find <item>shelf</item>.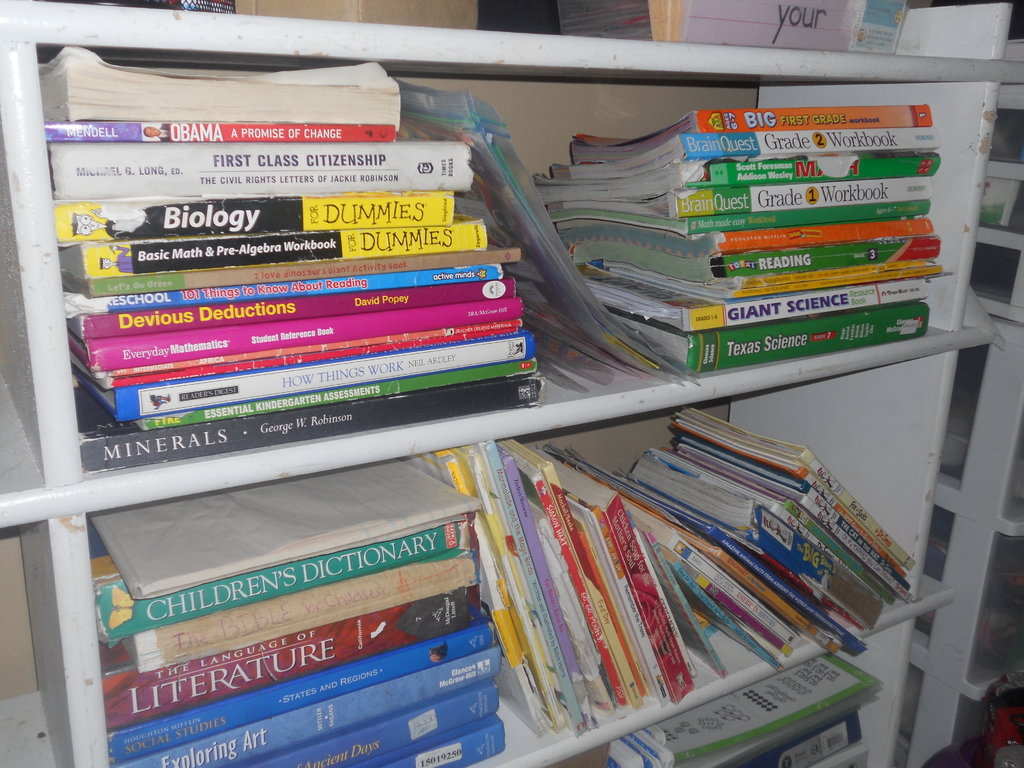
17:94:1005:767.
